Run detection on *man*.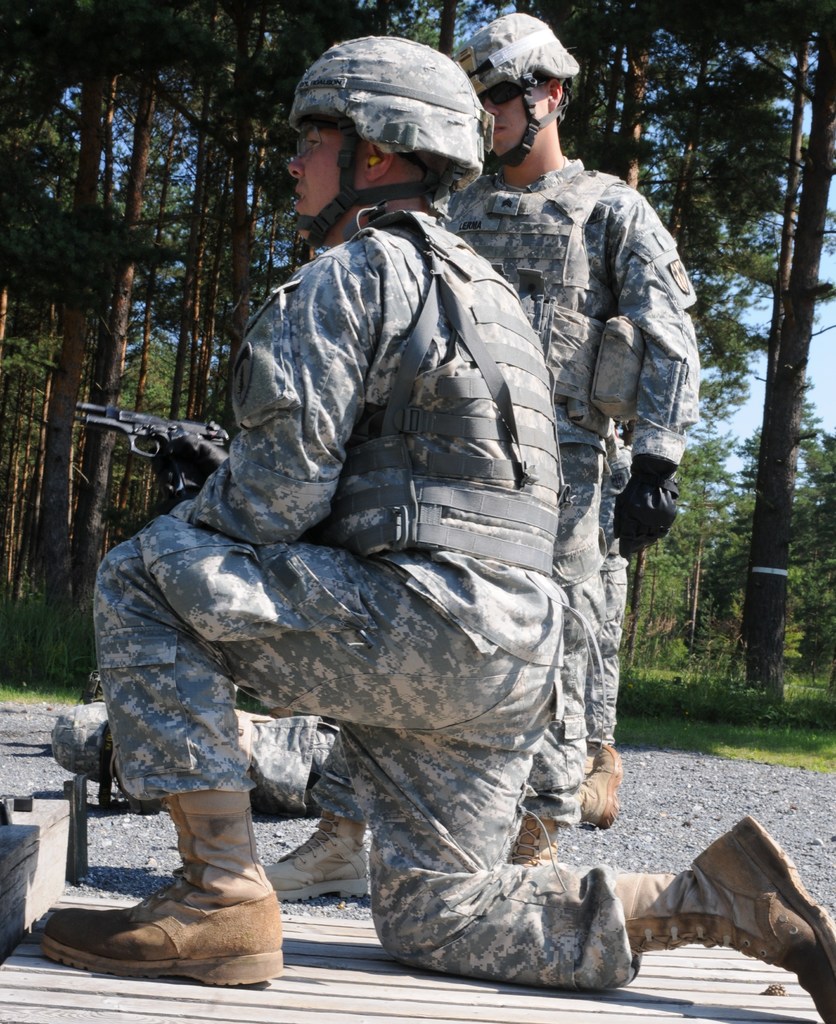
Result: locate(48, 709, 624, 826).
